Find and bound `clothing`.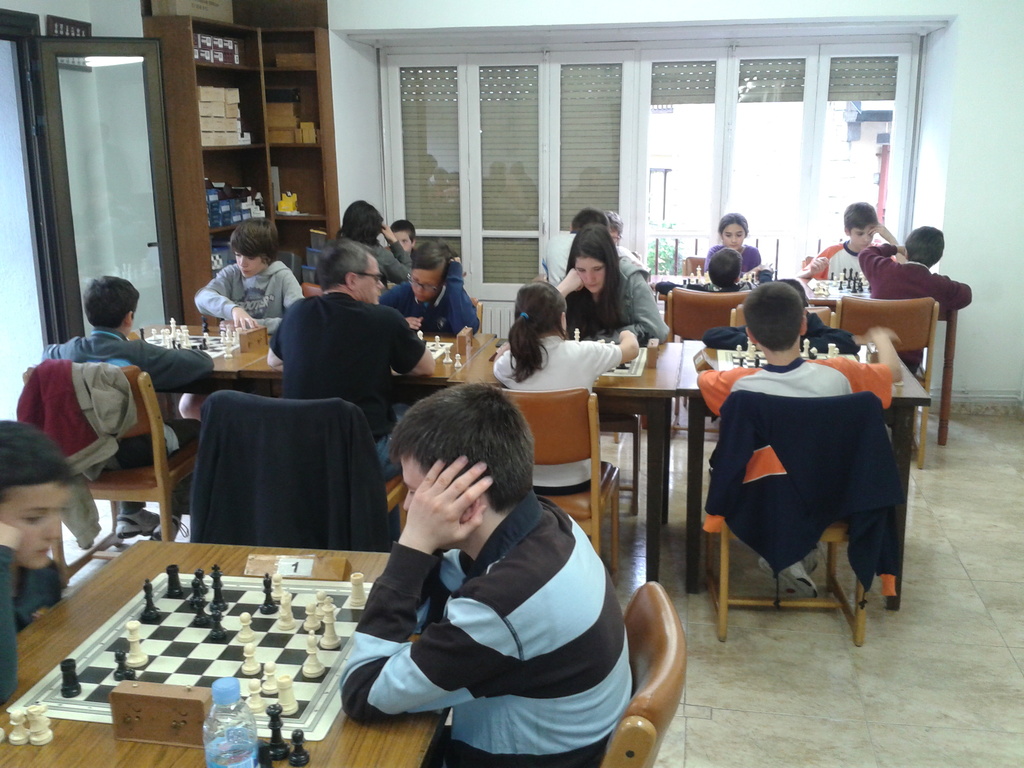
Bound: region(541, 230, 640, 287).
